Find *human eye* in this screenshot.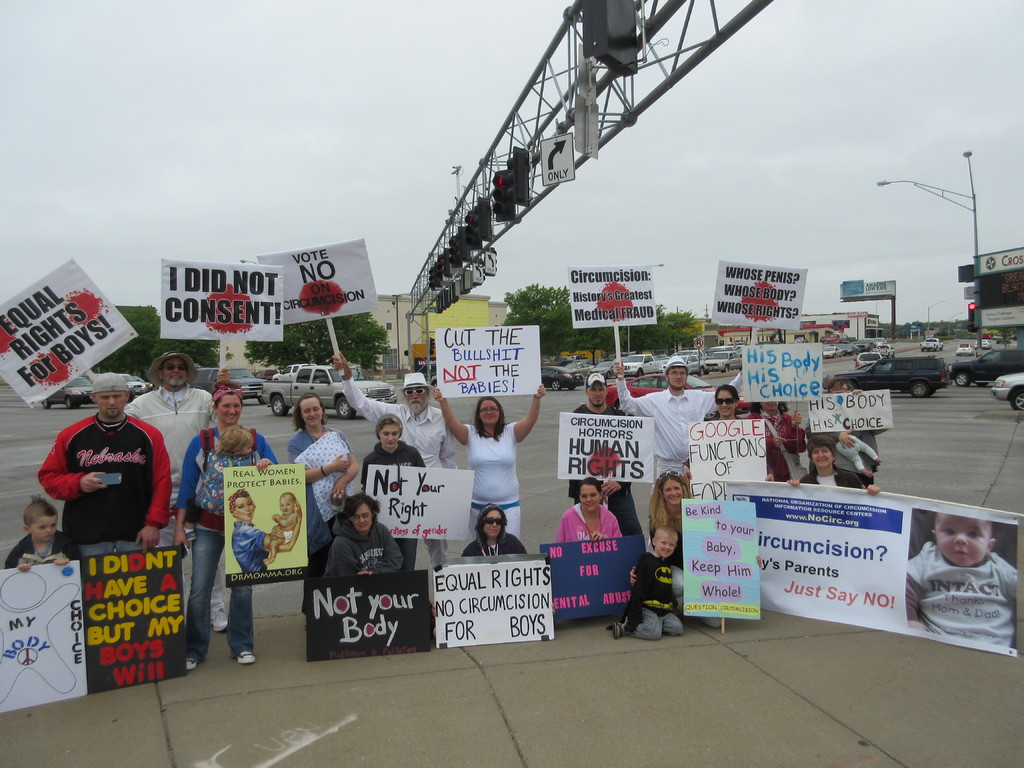
The bounding box for *human eye* is <box>38,524,45,529</box>.
